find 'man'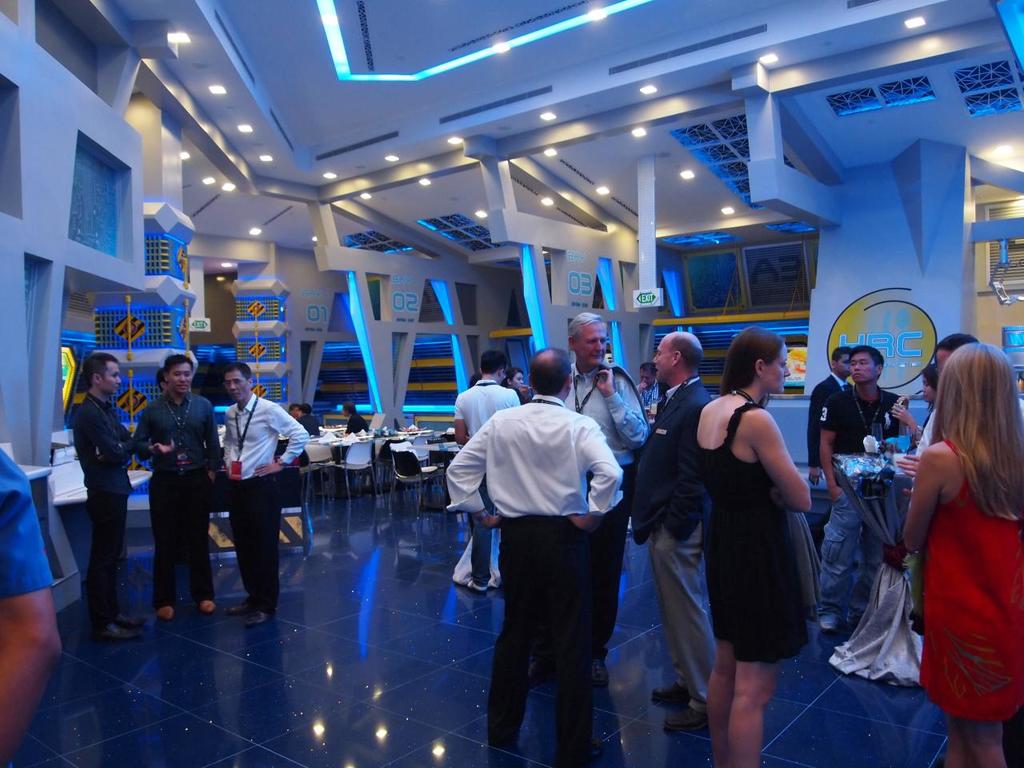
446/338/646/767
